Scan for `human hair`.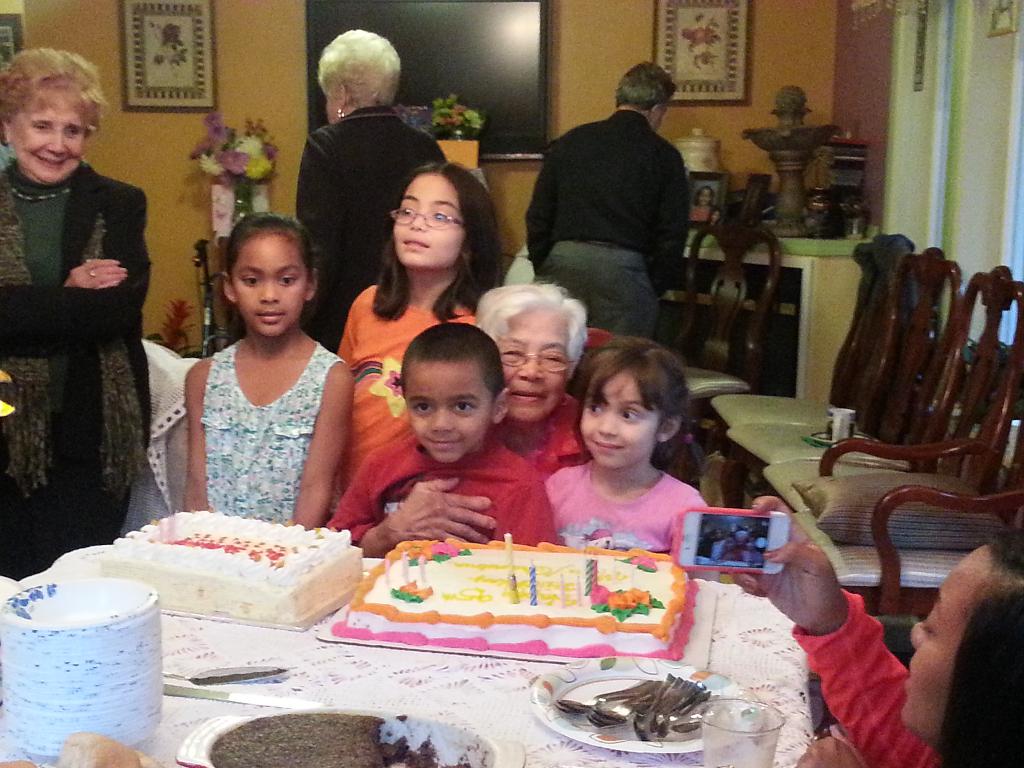
Scan result: 575 340 688 444.
